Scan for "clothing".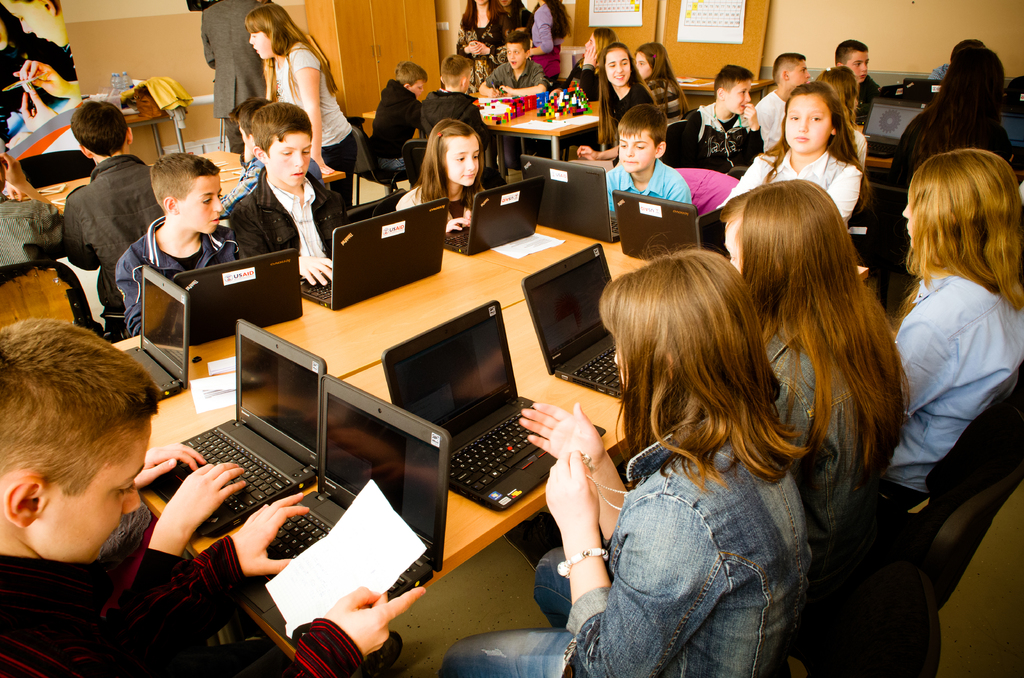
Scan result: bbox(872, 270, 1023, 517).
